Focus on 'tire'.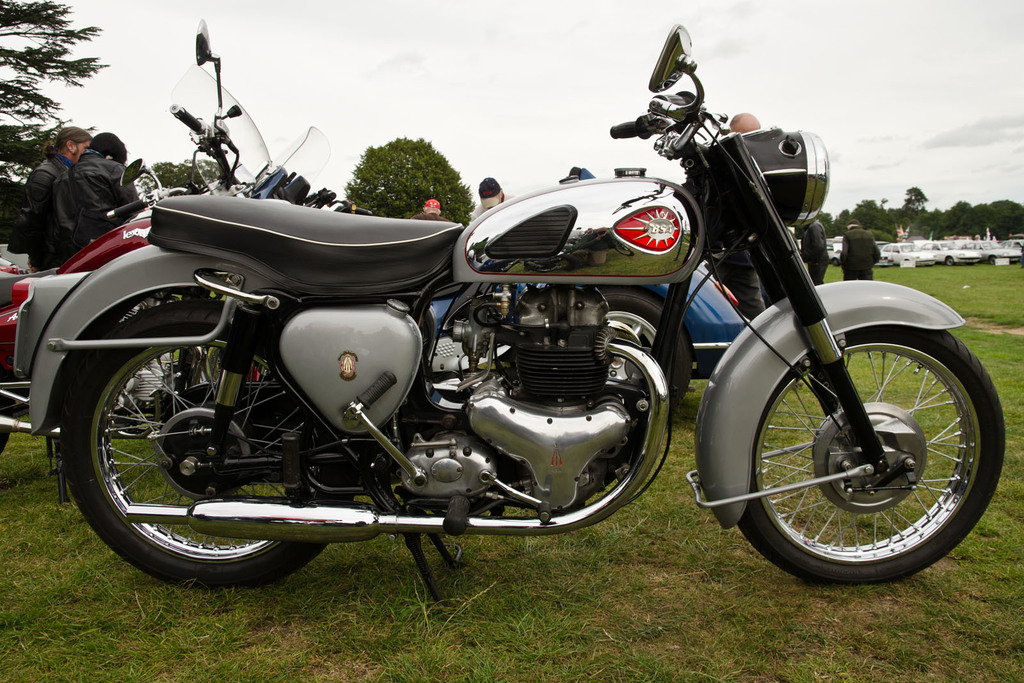
Focused at <box>986,256,999,268</box>.
